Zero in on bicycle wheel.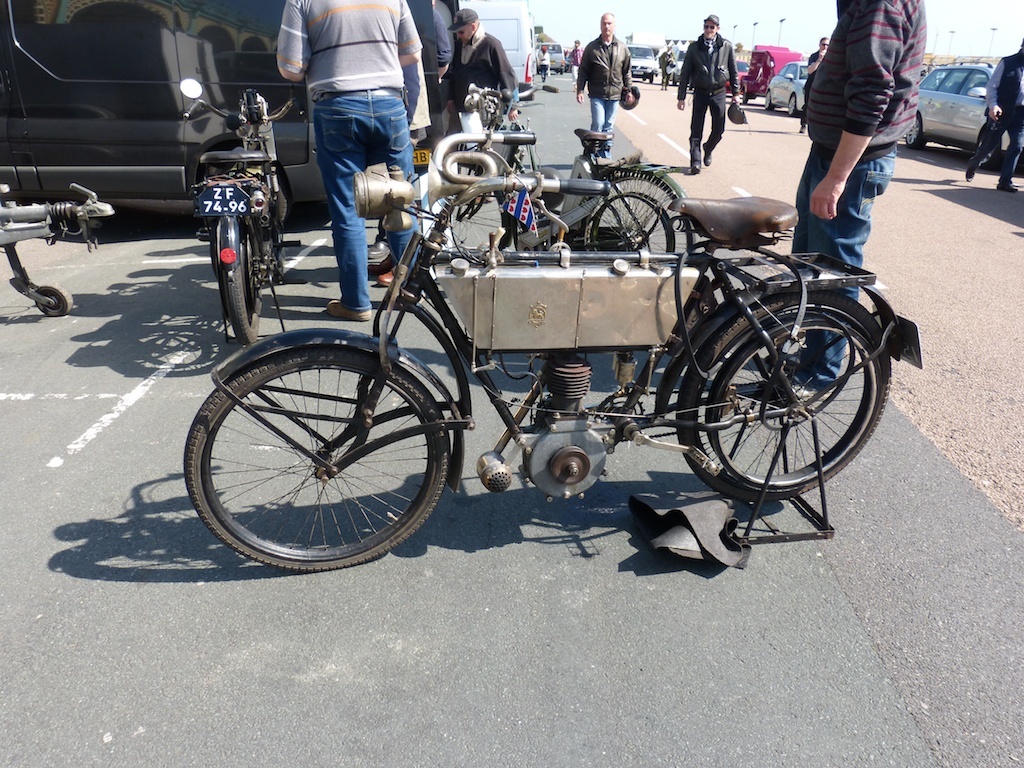
Zeroed in: (227, 225, 268, 338).
